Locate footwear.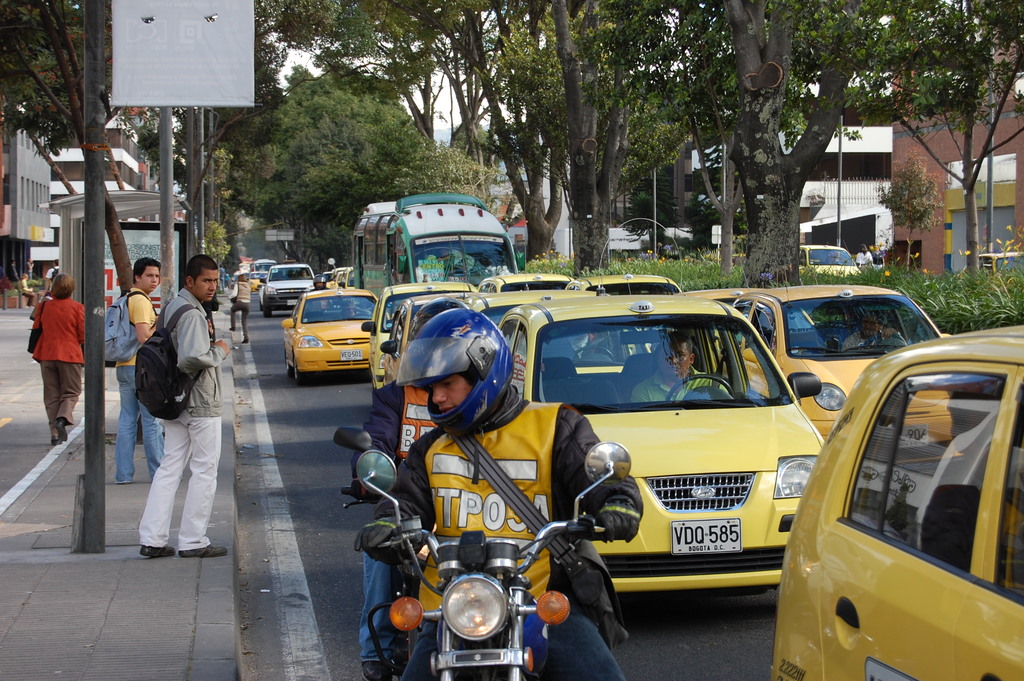
Bounding box: 361, 660, 390, 680.
